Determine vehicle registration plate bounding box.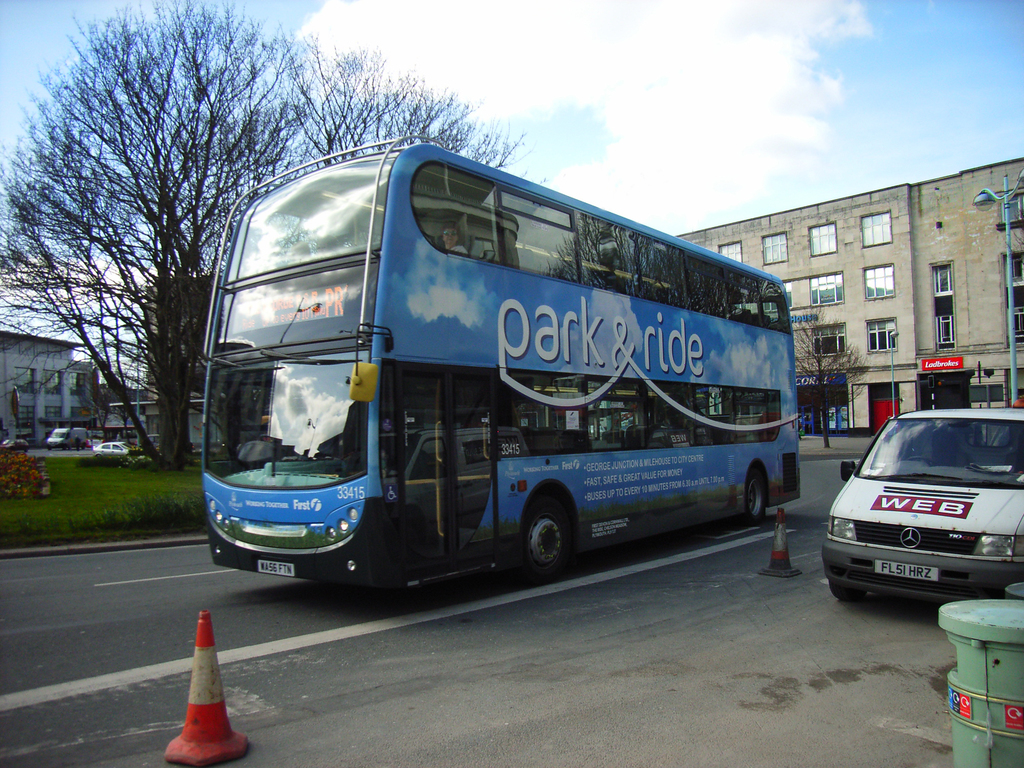
Determined: x1=876, y1=561, x2=940, y2=581.
